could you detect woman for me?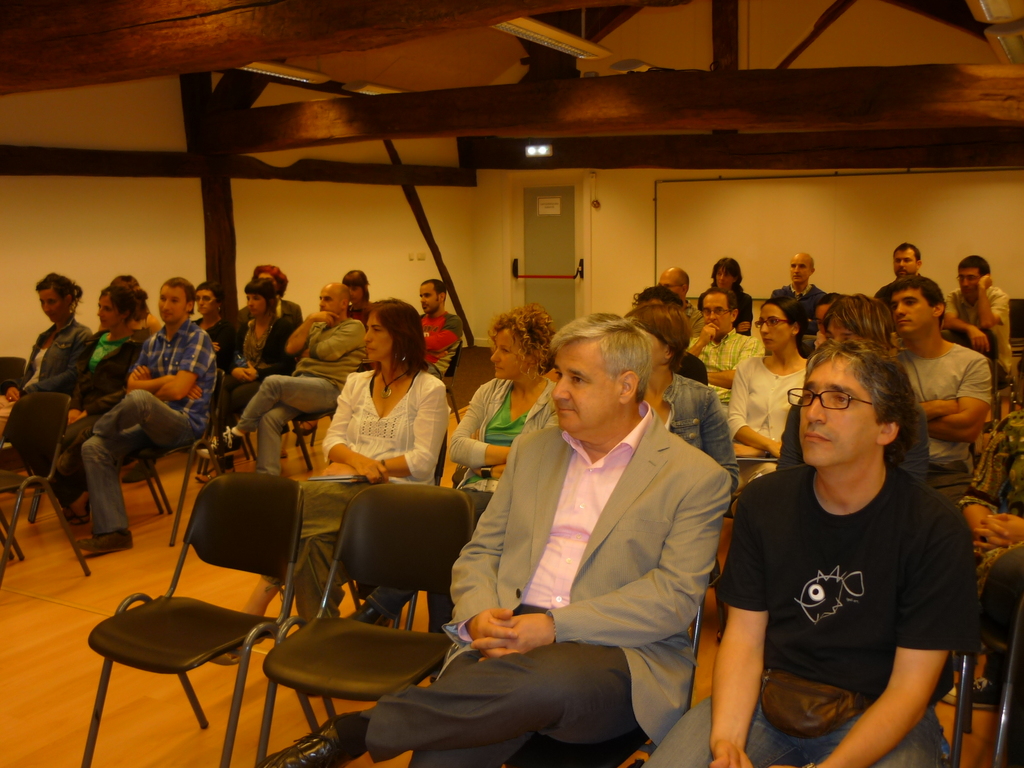
Detection result: {"x1": 725, "y1": 296, "x2": 813, "y2": 460}.
